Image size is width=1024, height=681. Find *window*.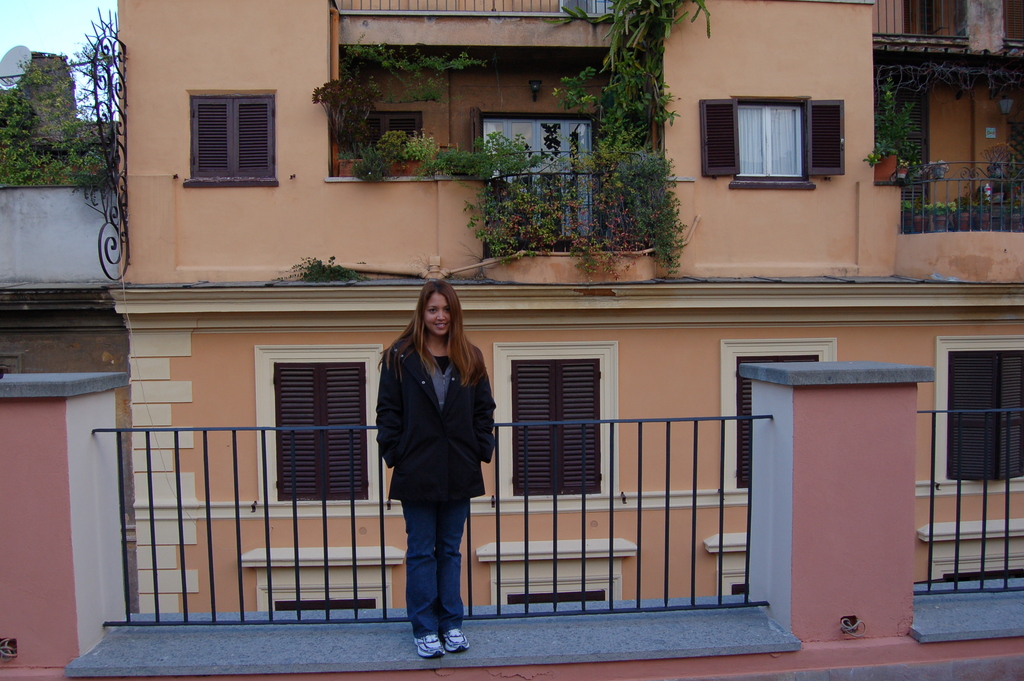
928, 332, 1023, 486.
